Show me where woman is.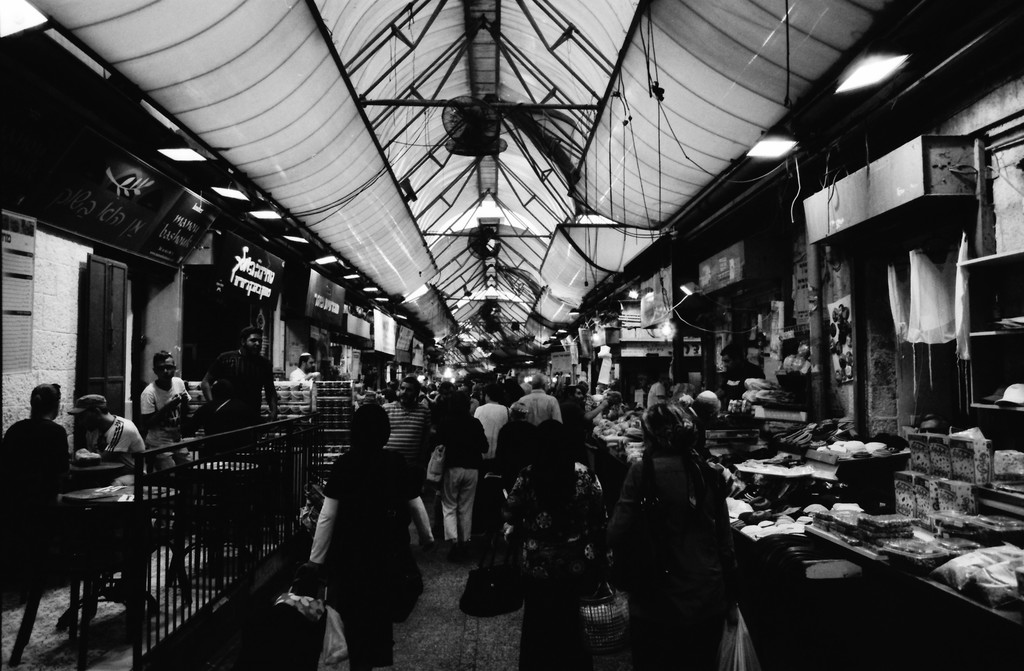
woman is at (316,357,344,383).
